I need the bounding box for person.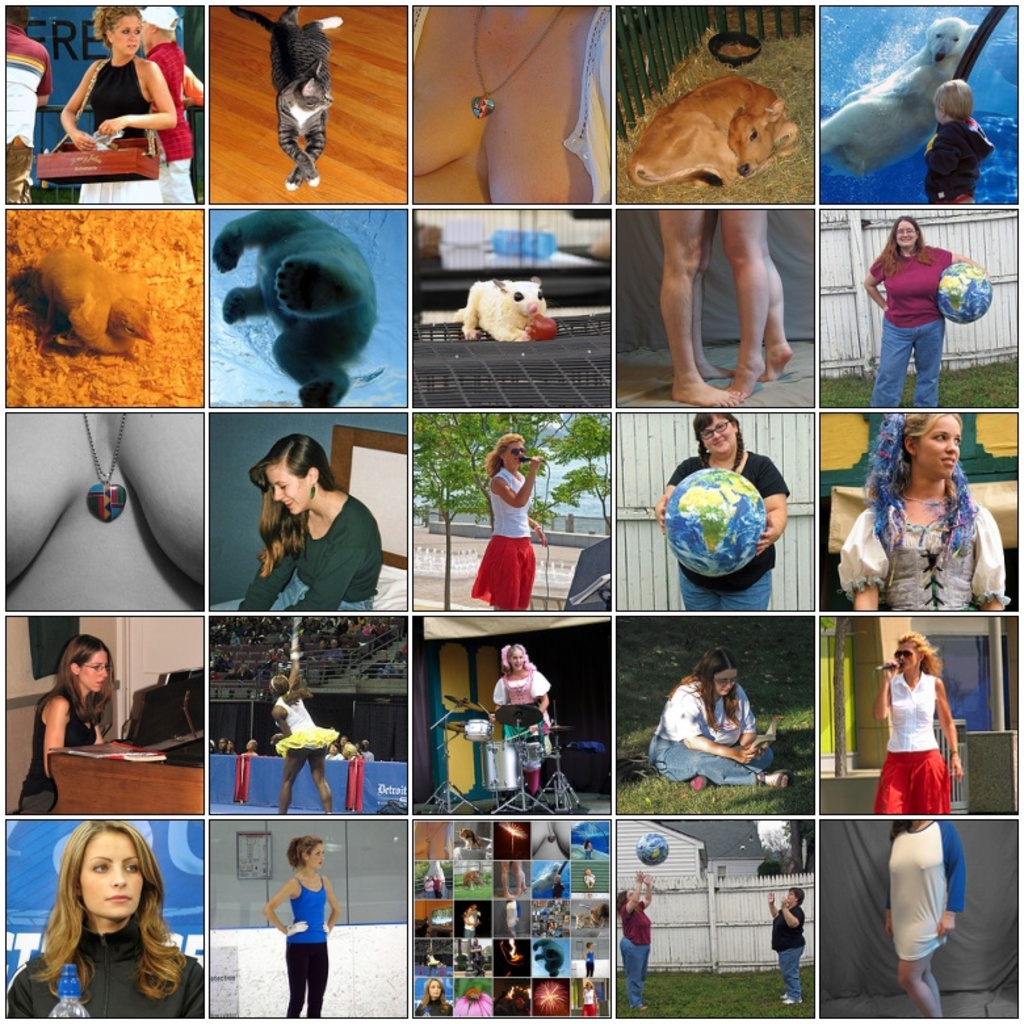
Here it is: {"left": 861, "top": 217, "right": 985, "bottom": 404}.
